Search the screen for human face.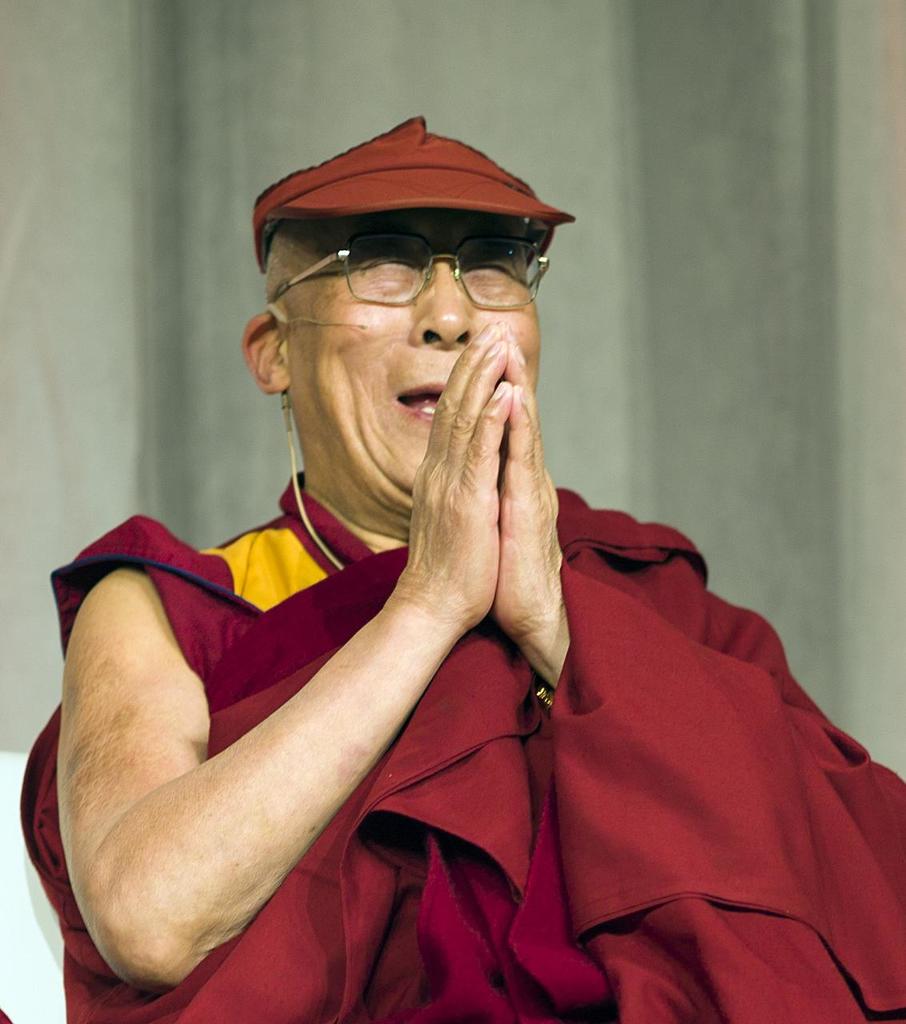
Found at select_region(298, 218, 534, 496).
